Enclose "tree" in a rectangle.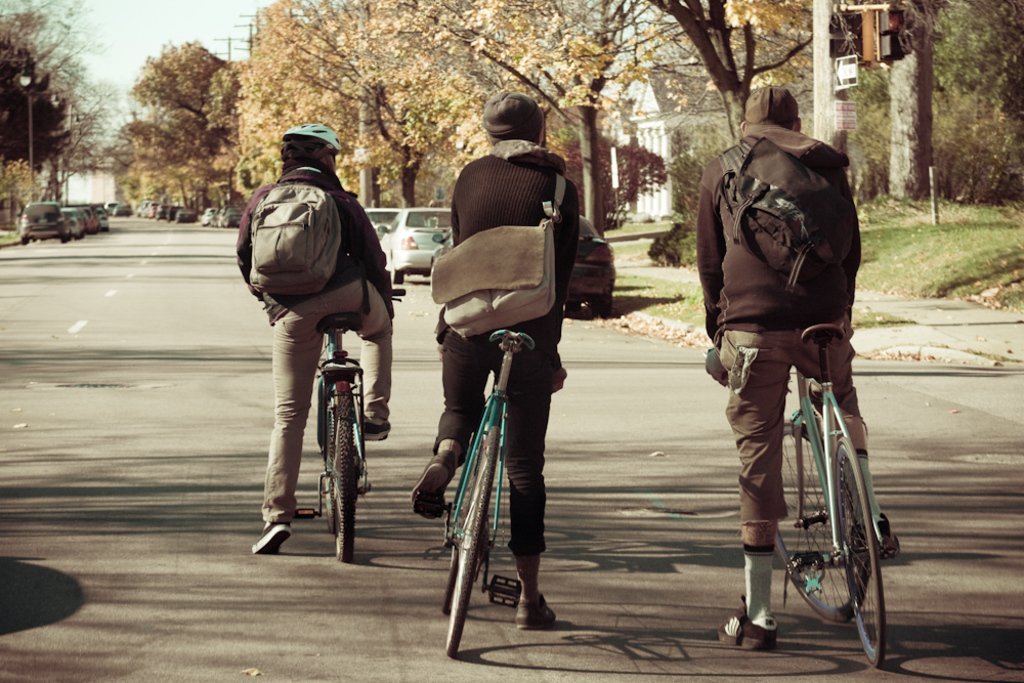
[644,0,826,165].
